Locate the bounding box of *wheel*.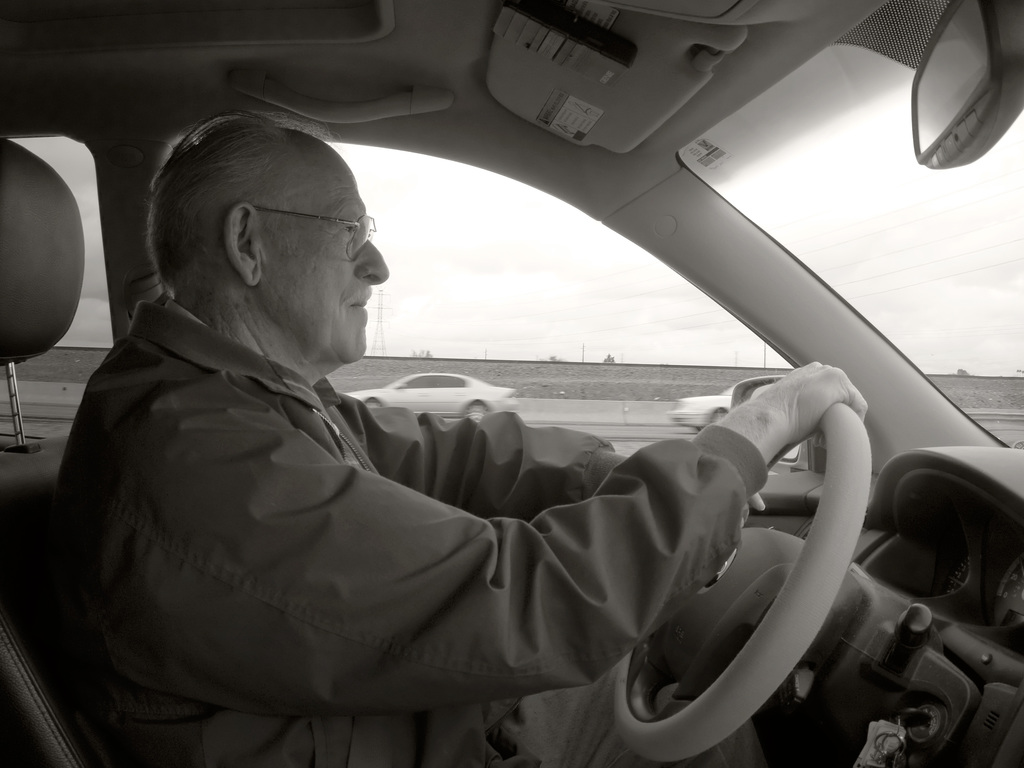
Bounding box: (616, 353, 878, 733).
